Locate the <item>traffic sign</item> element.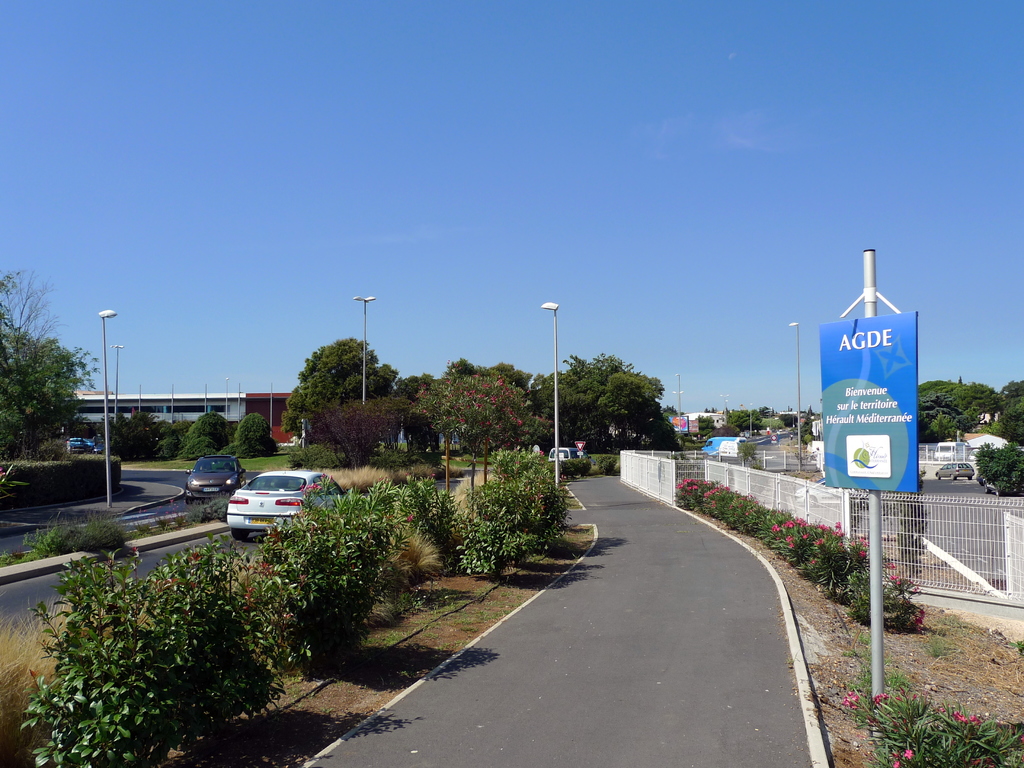
Element bbox: left=575, top=439, right=585, bottom=452.
